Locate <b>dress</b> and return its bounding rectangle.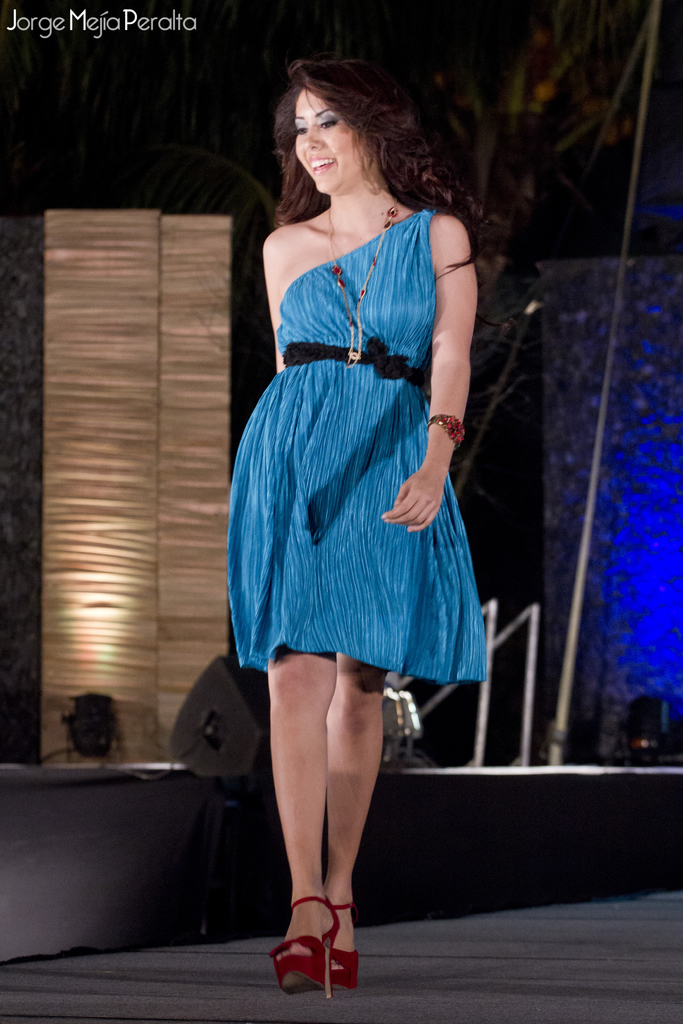
BBox(226, 211, 491, 683).
